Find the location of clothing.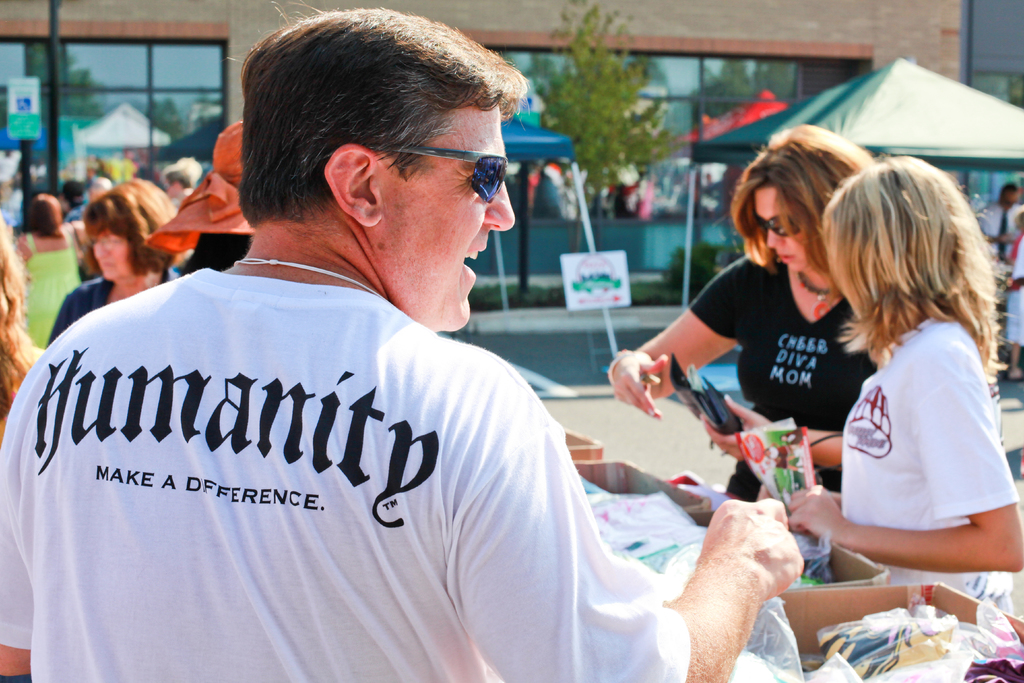
Location: left=838, top=306, right=1016, bottom=618.
